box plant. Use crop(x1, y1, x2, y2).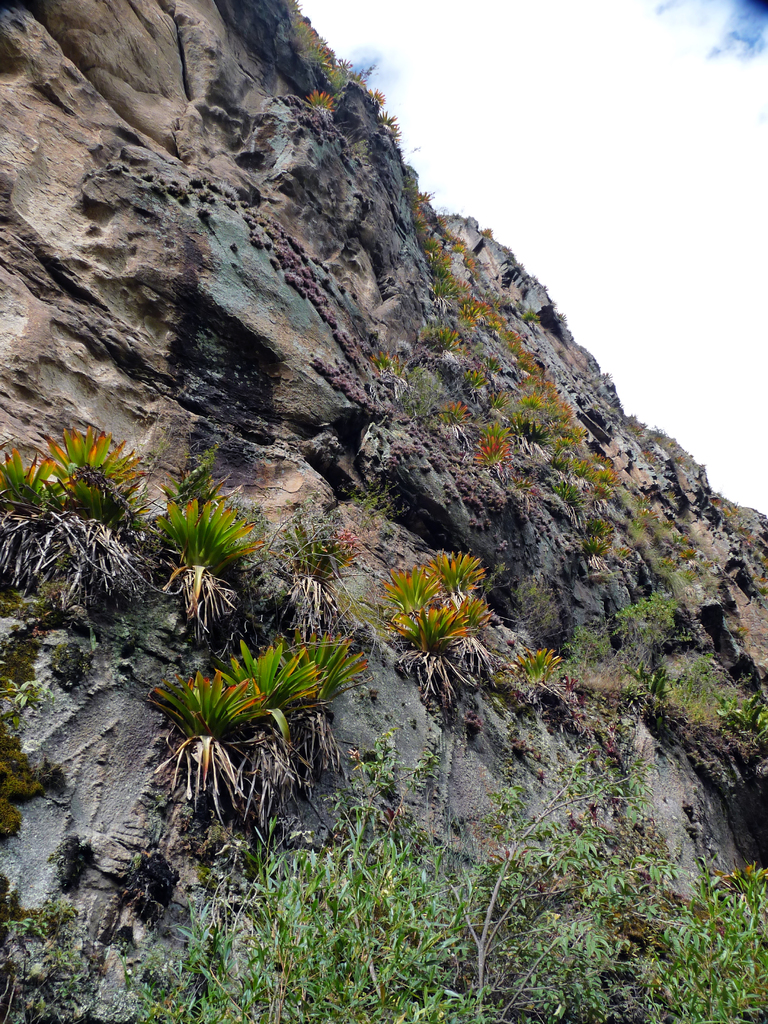
crop(305, 90, 338, 113).
